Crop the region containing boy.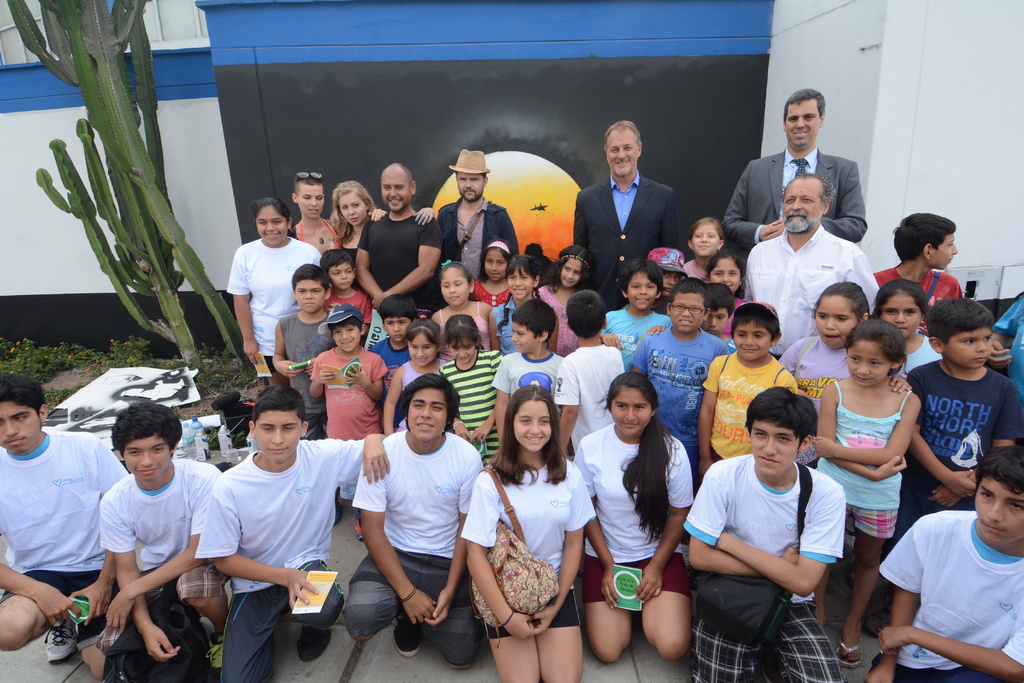
Crop region: BBox(600, 259, 678, 362).
